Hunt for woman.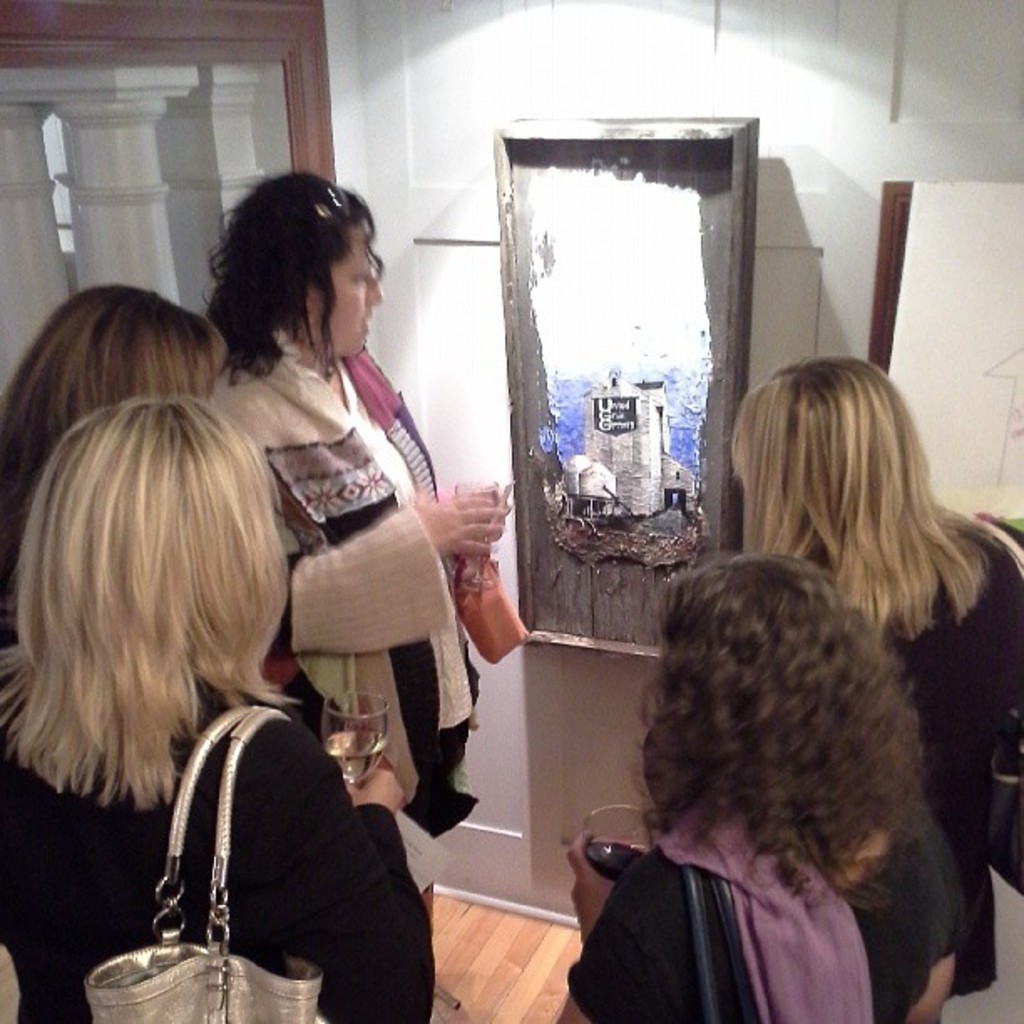
Hunted down at l=0, t=279, r=221, b=643.
